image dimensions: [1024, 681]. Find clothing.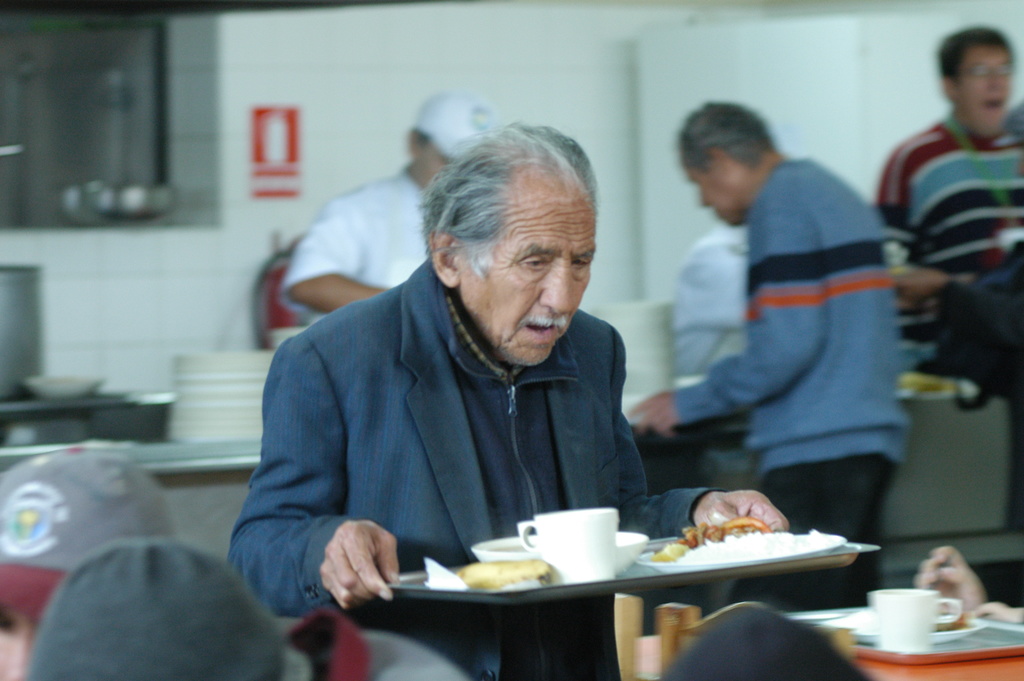
669:222:746:381.
